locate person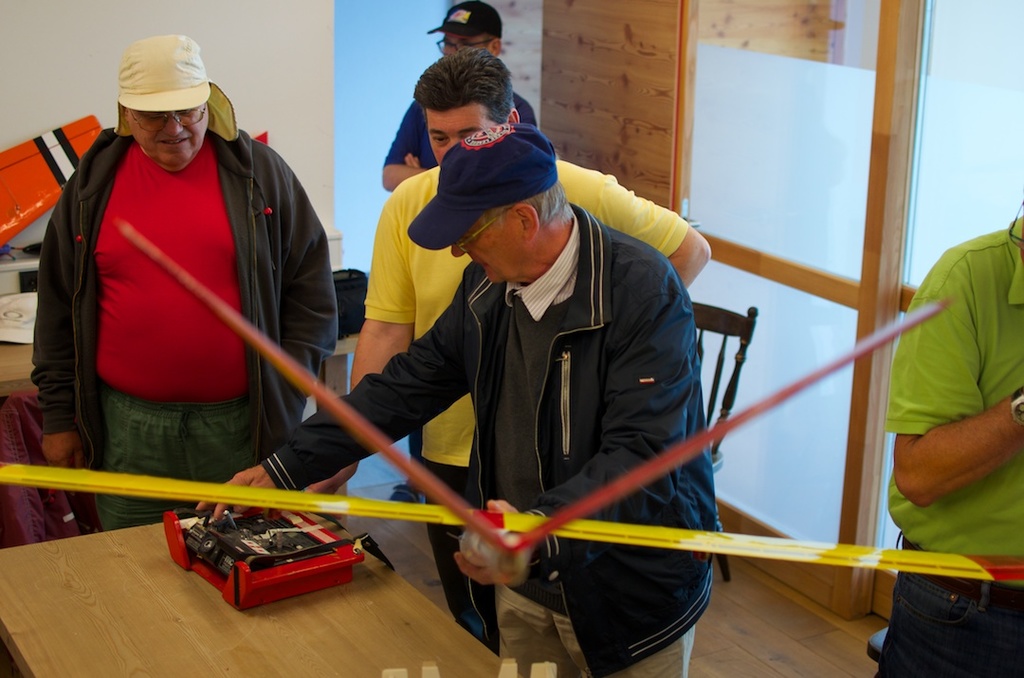
344,42,712,659
